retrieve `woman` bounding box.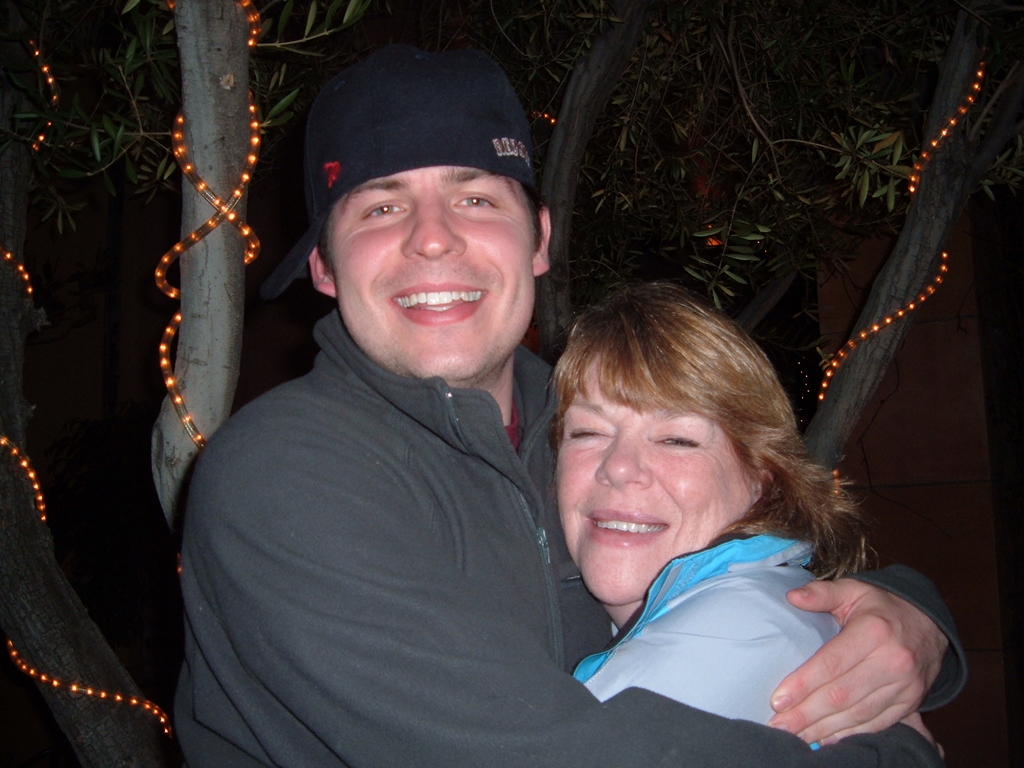
Bounding box: pyautogui.locateOnScreen(554, 284, 914, 748).
